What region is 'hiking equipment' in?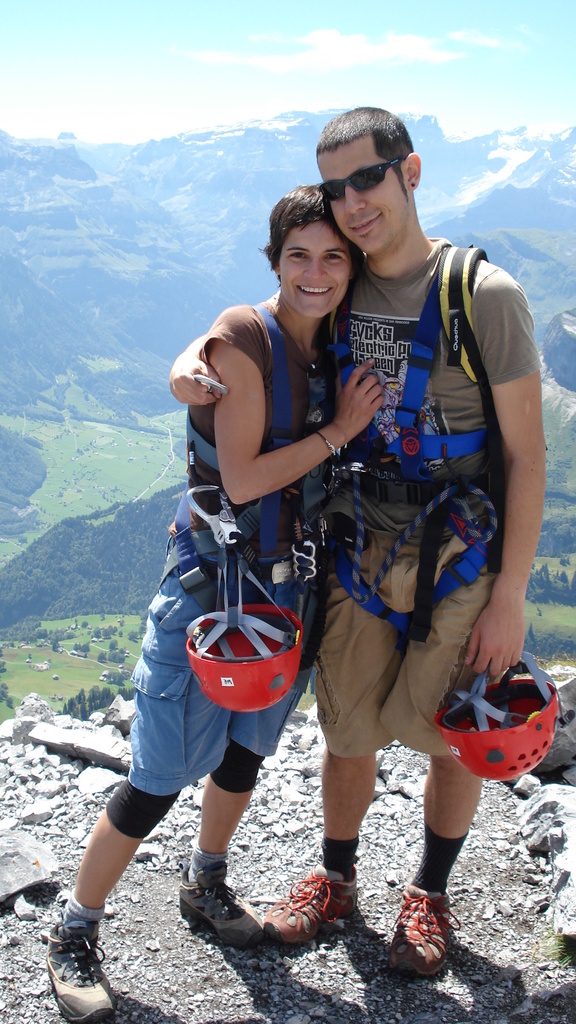
(181,533,317,720).
